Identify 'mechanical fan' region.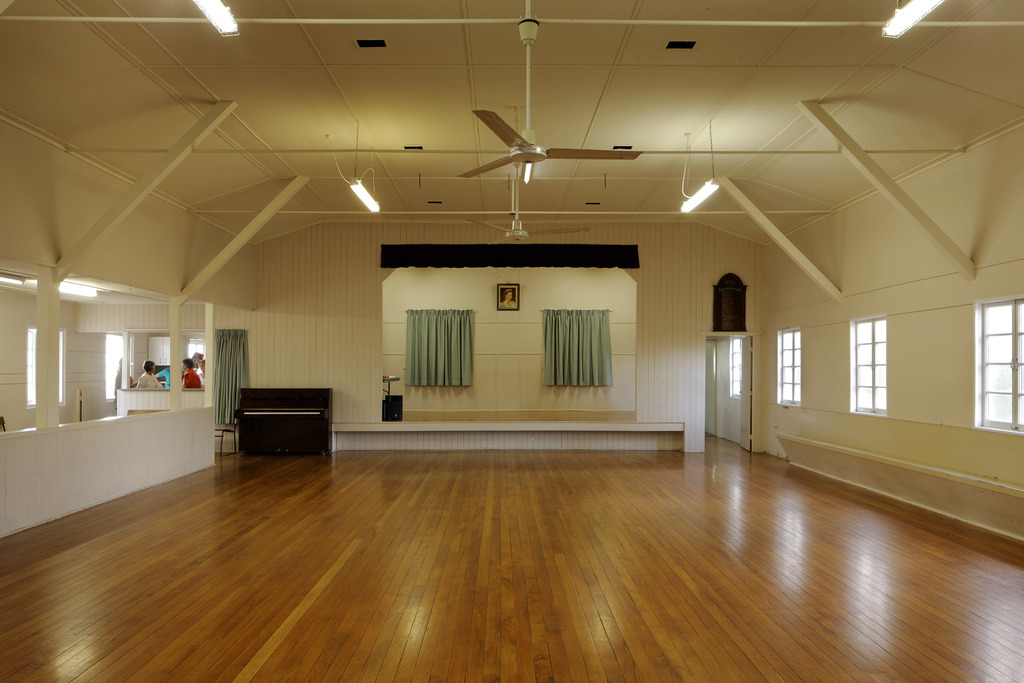
Region: {"left": 455, "top": 17, "right": 641, "bottom": 180}.
